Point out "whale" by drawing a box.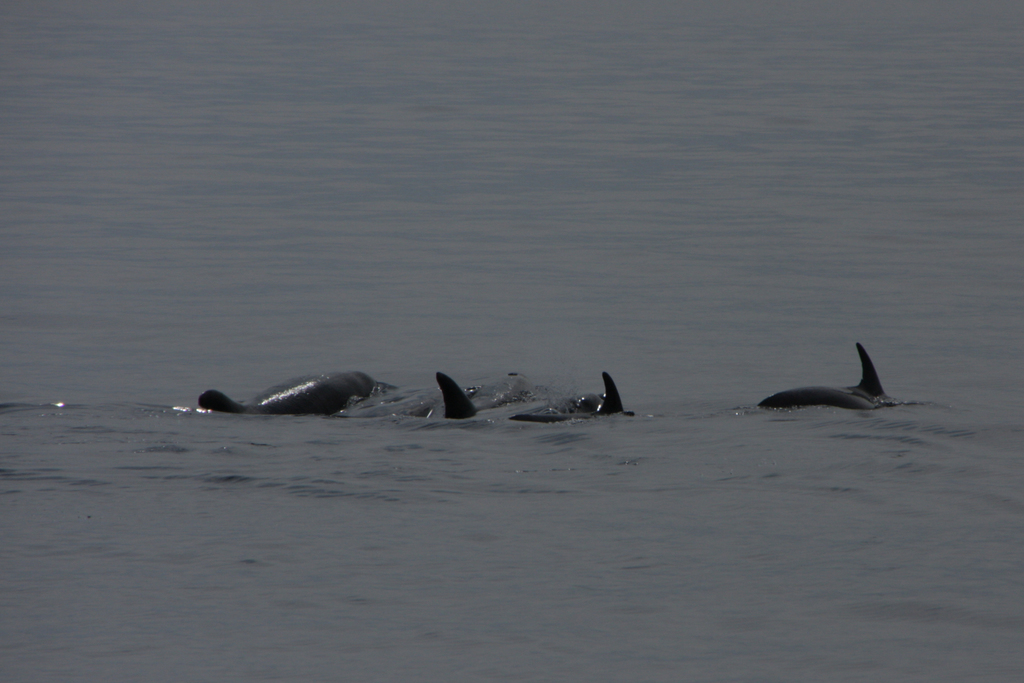
box=[755, 341, 897, 415].
